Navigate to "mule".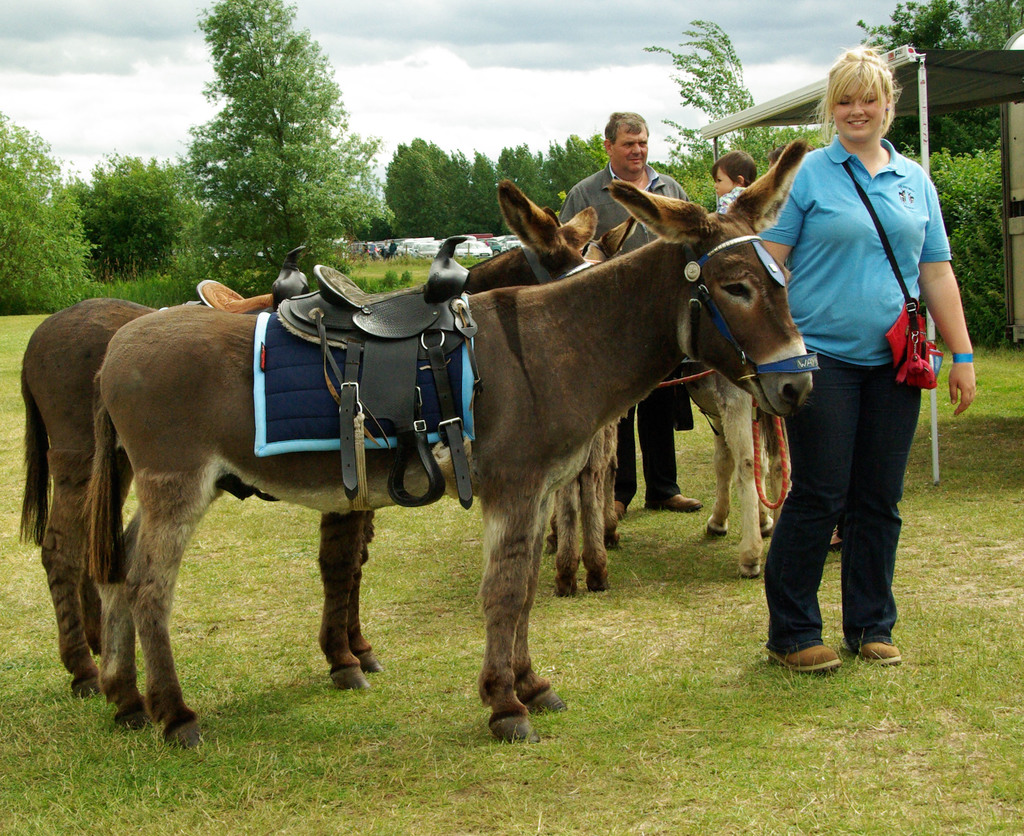
Navigation target: detection(560, 213, 642, 603).
